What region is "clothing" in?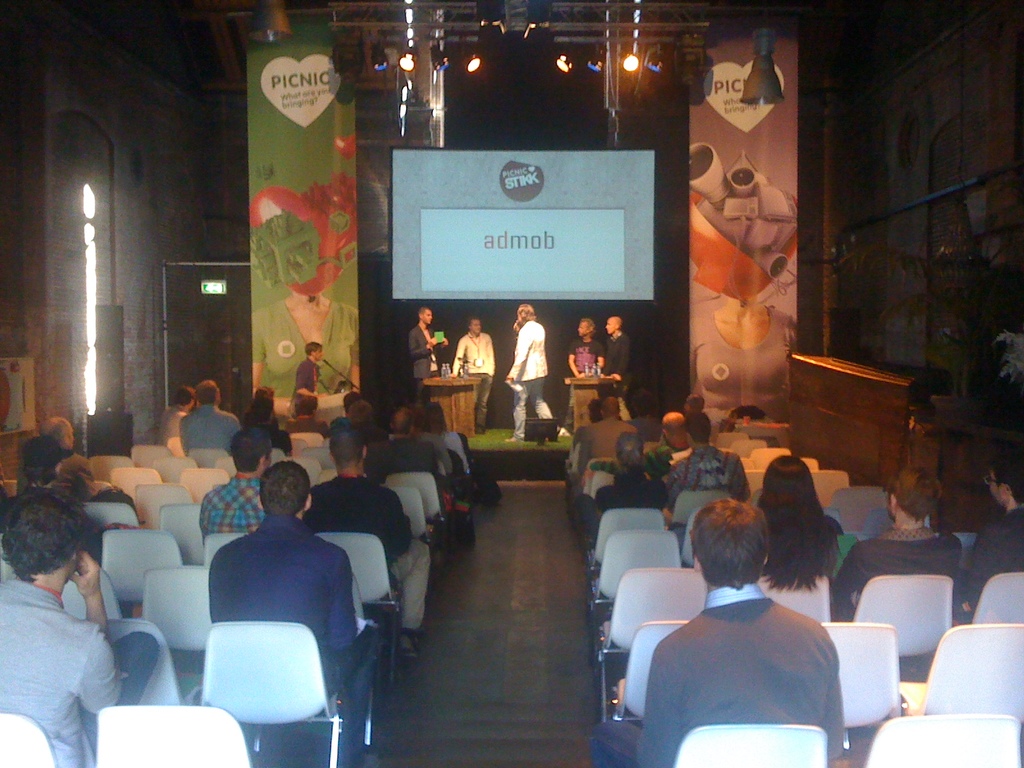
<region>292, 358, 321, 415</region>.
